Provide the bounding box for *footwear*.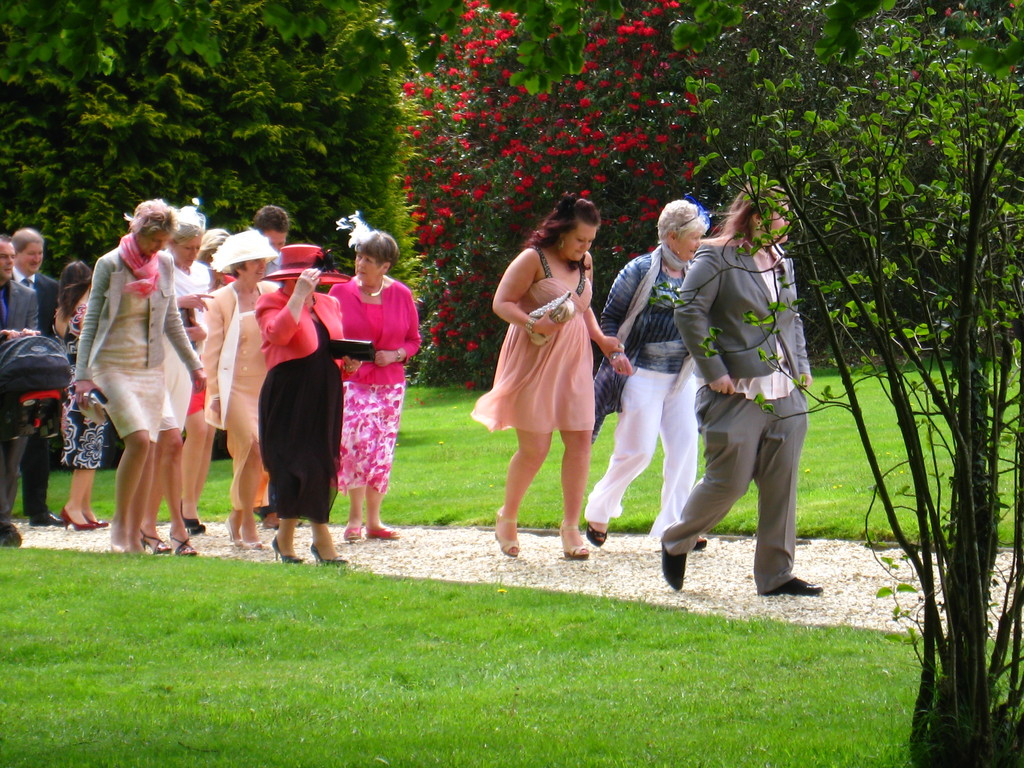
Rect(226, 516, 247, 547).
